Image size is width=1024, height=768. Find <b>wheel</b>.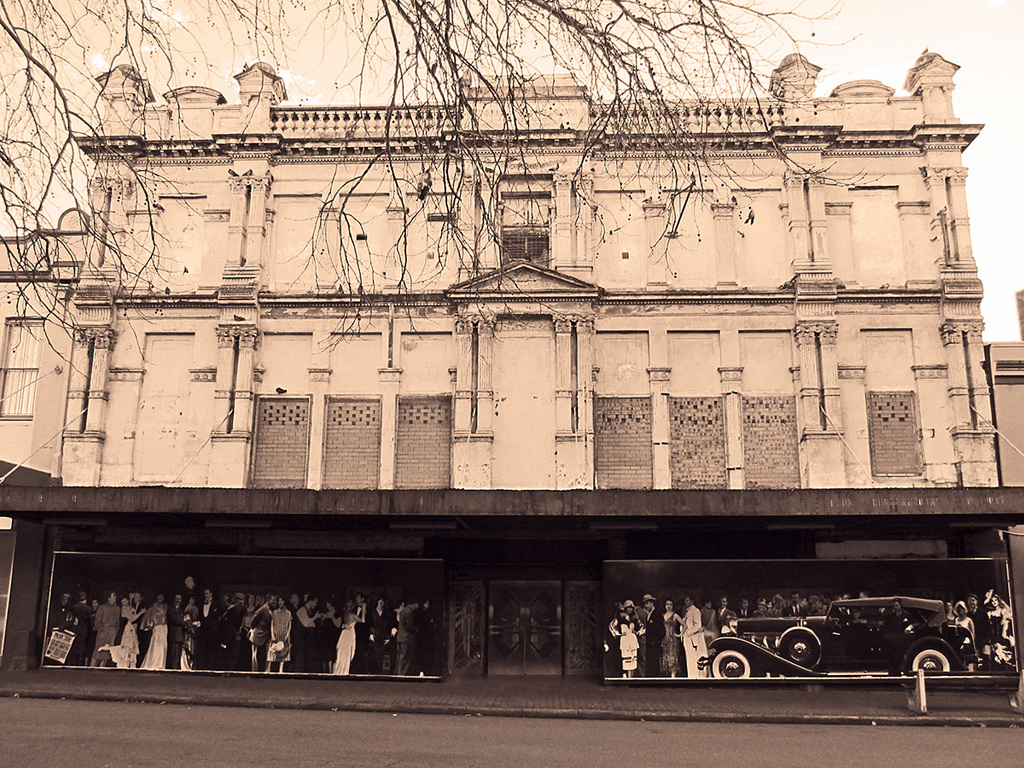
x1=707, y1=642, x2=761, y2=689.
